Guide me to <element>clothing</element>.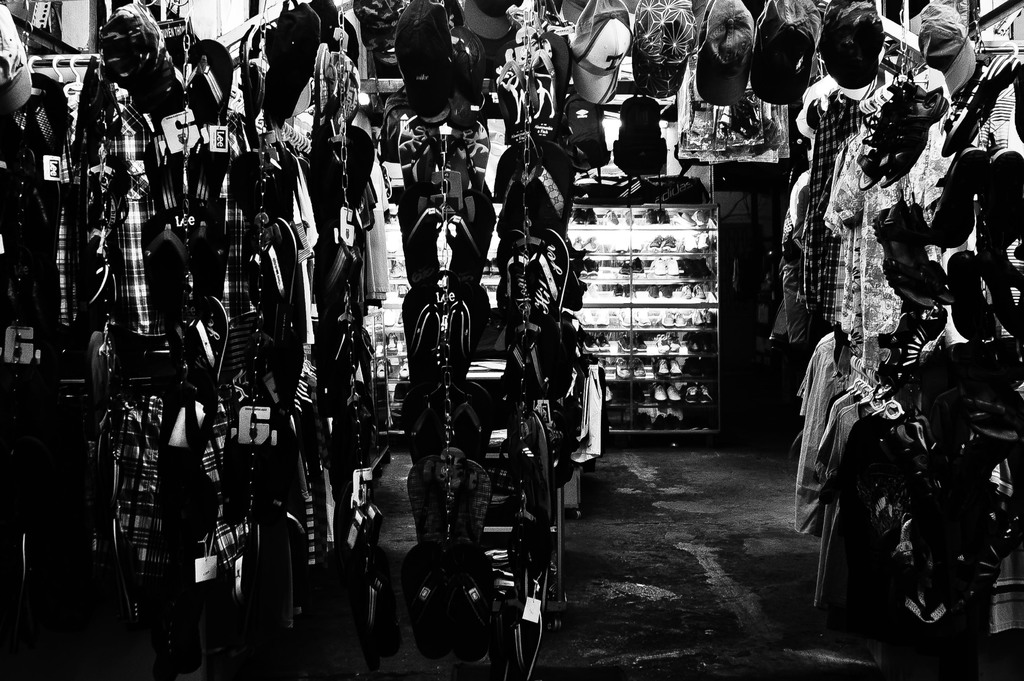
Guidance: (left=808, top=97, right=868, bottom=328).
